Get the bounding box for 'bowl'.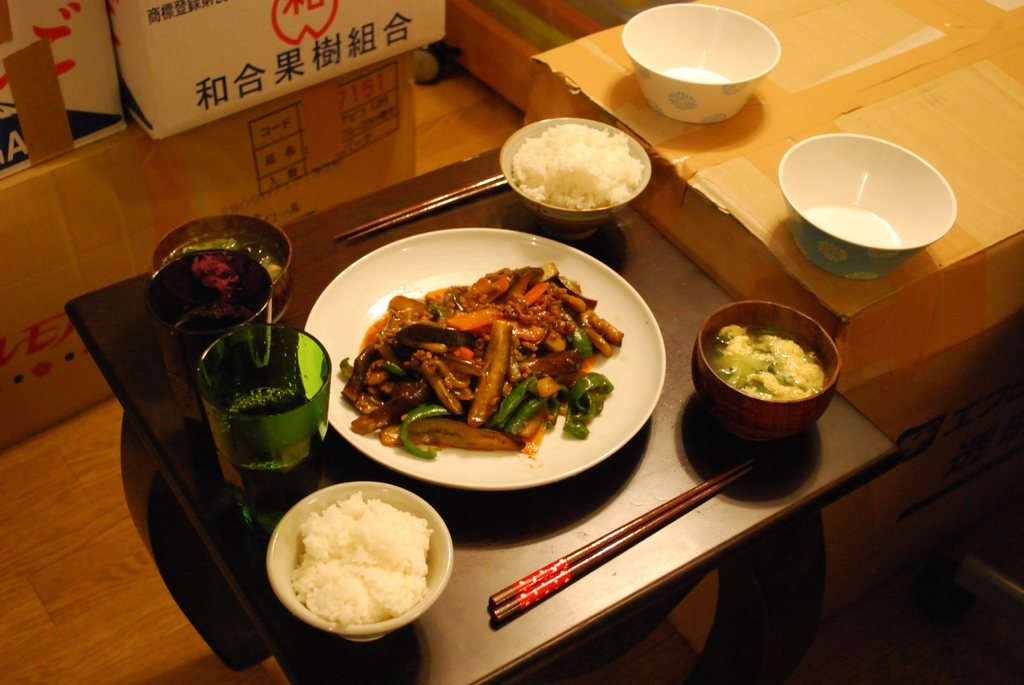
rect(620, 4, 776, 124).
